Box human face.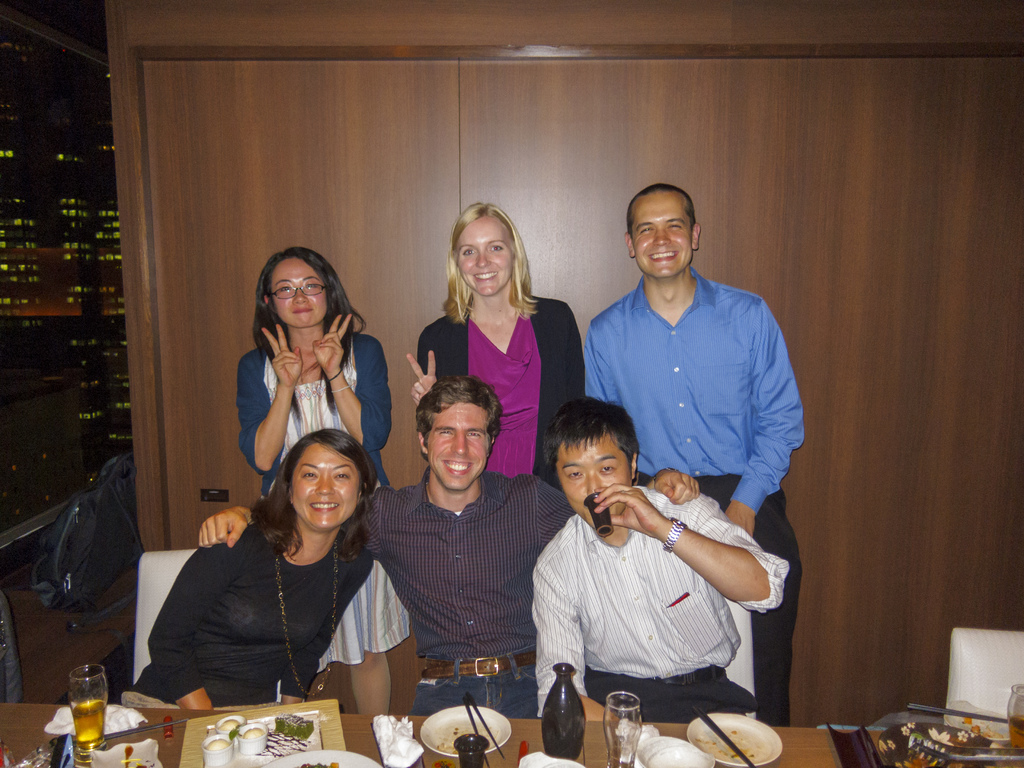
region(287, 440, 361, 525).
